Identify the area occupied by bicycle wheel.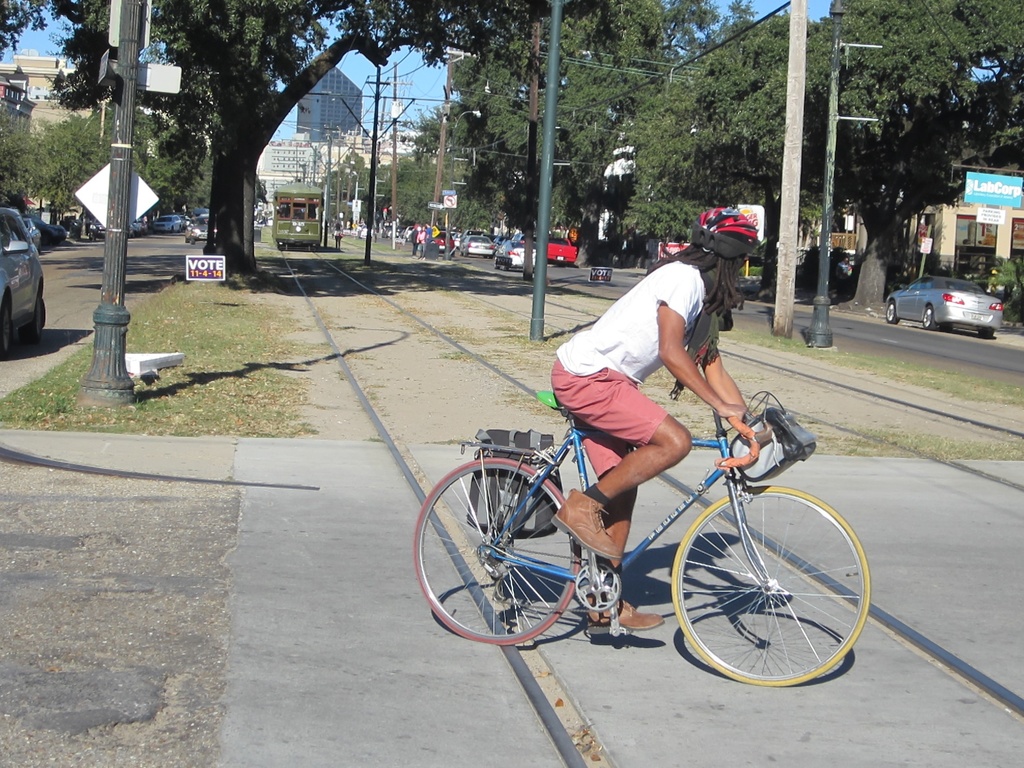
Area: (669, 484, 867, 687).
